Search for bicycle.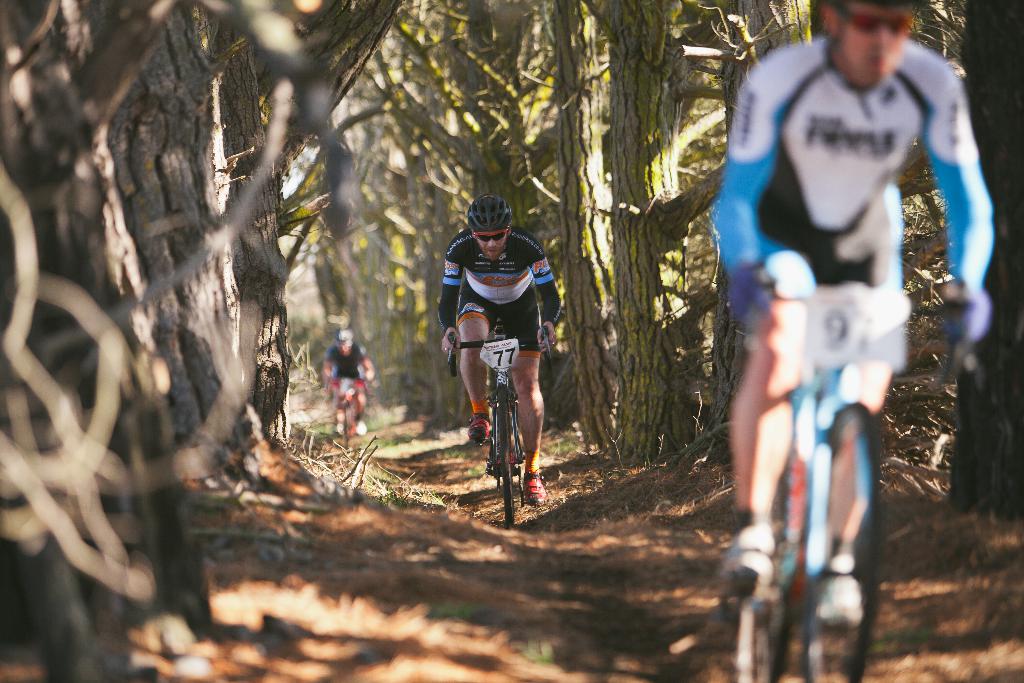
Found at (left=723, top=258, right=986, bottom=682).
